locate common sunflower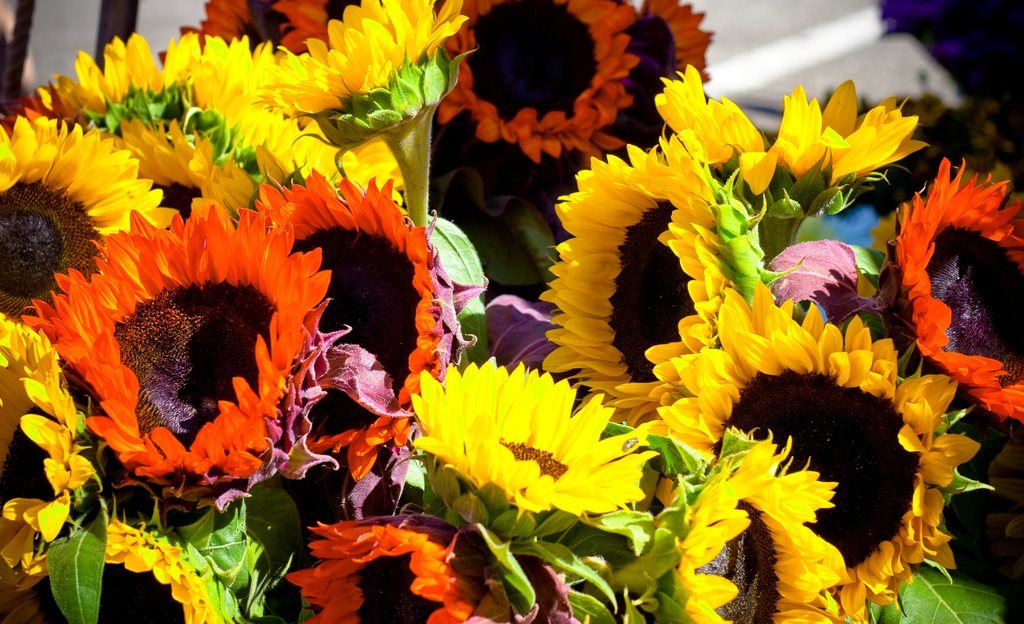
84,44,338,166
